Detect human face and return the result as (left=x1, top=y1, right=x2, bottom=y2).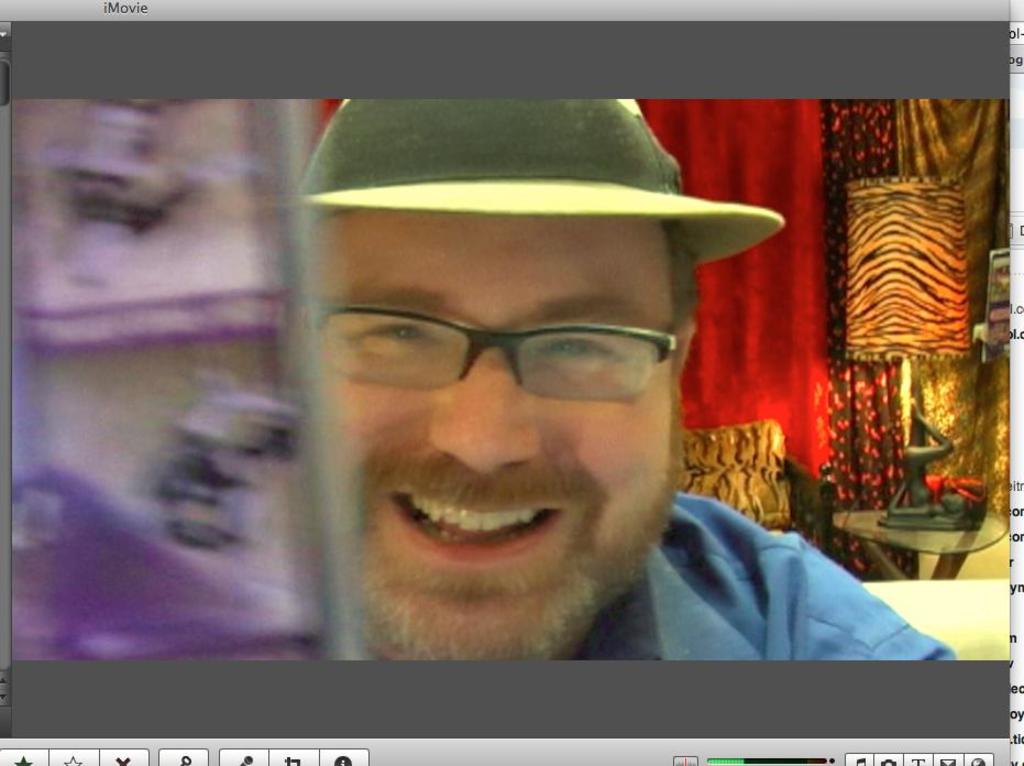
(left=290, top=210, right=672, bottom=676).
